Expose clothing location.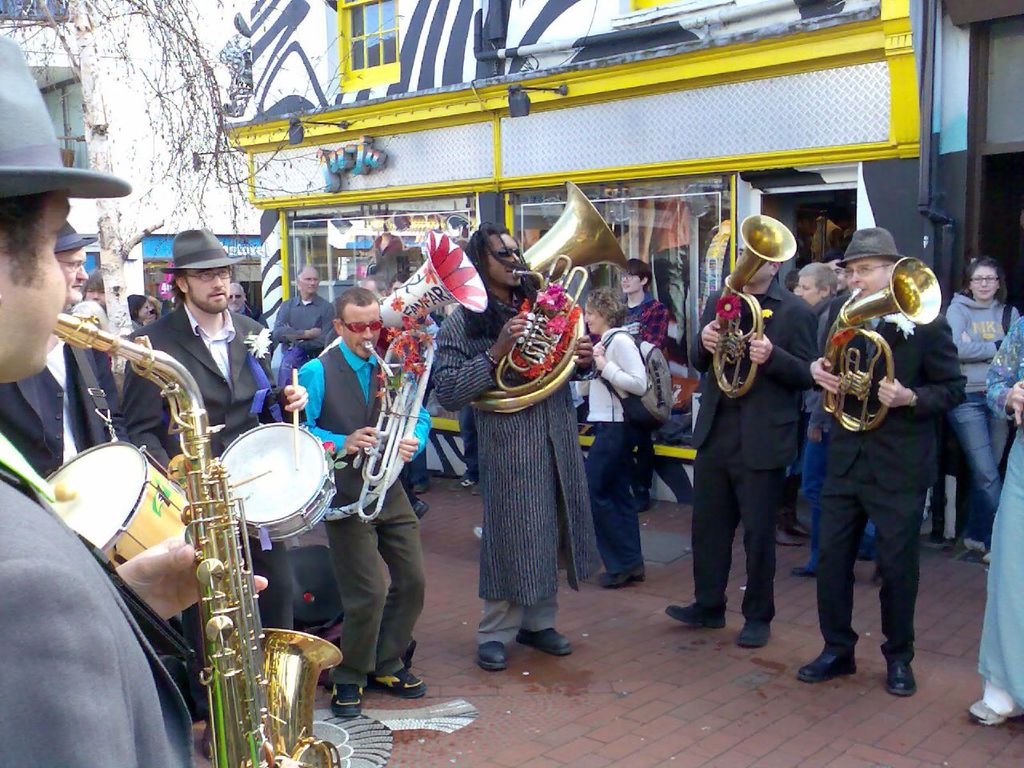
Exposed at box(942, 303, 1023, 519).
